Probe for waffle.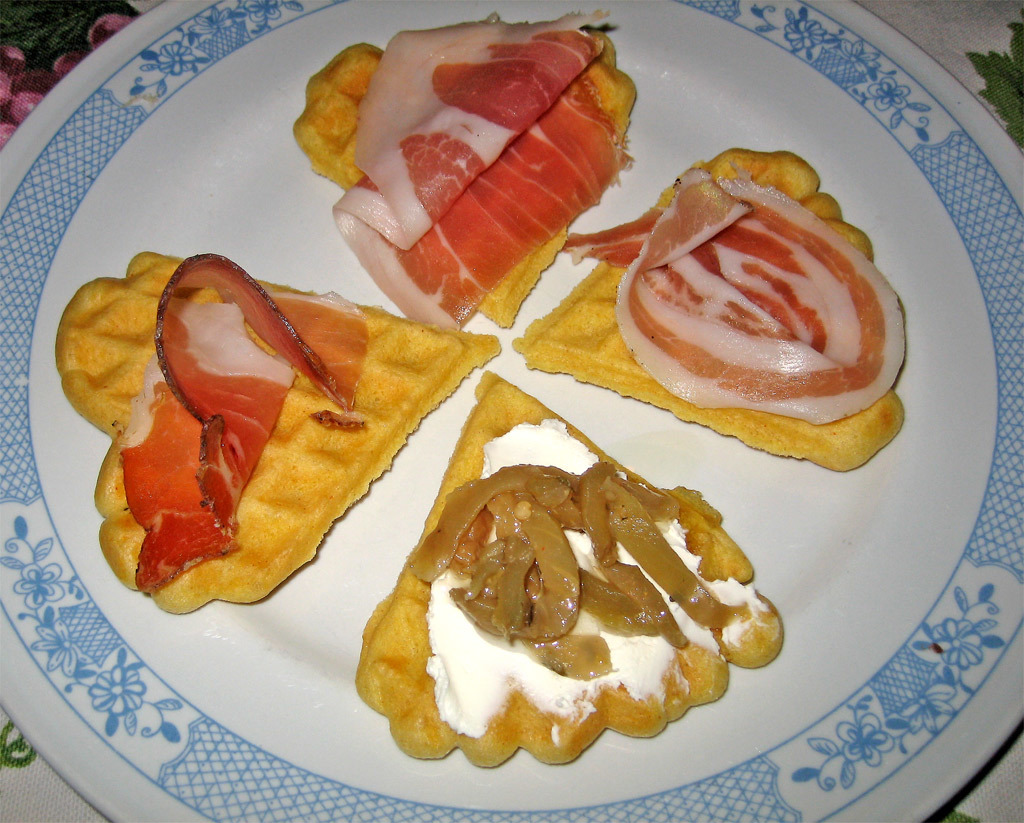
Probe result: x1=54, y1=247, x2=501, y2=614.
